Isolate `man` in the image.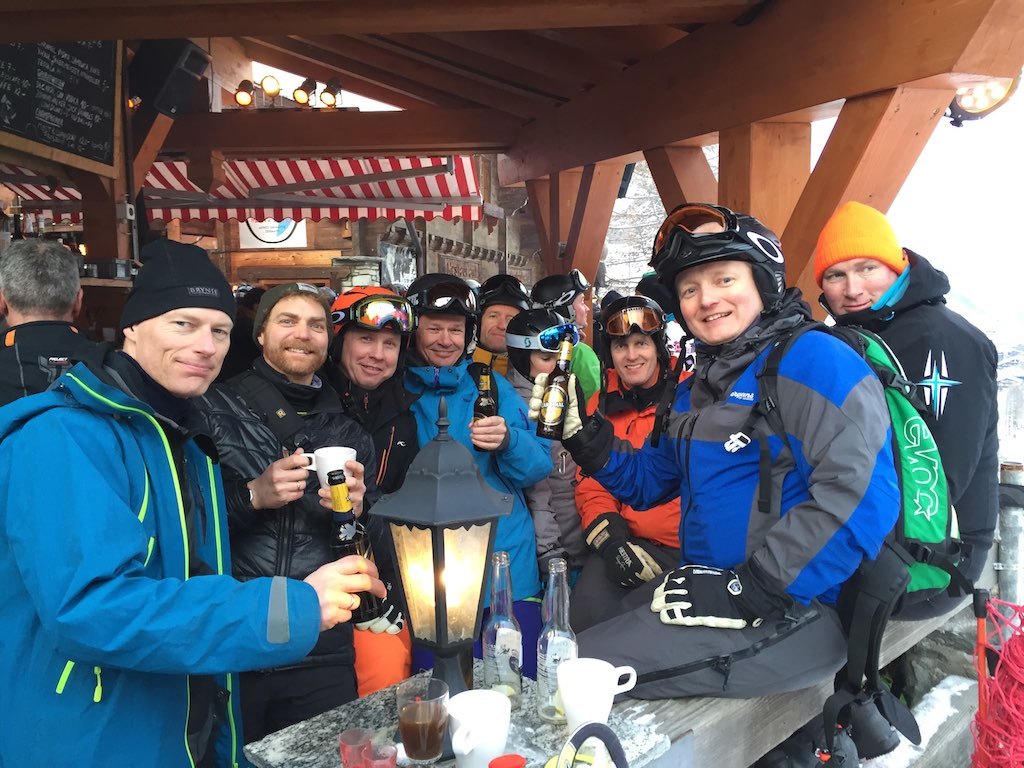
Isolated region: 321, 279, 420, 523.
